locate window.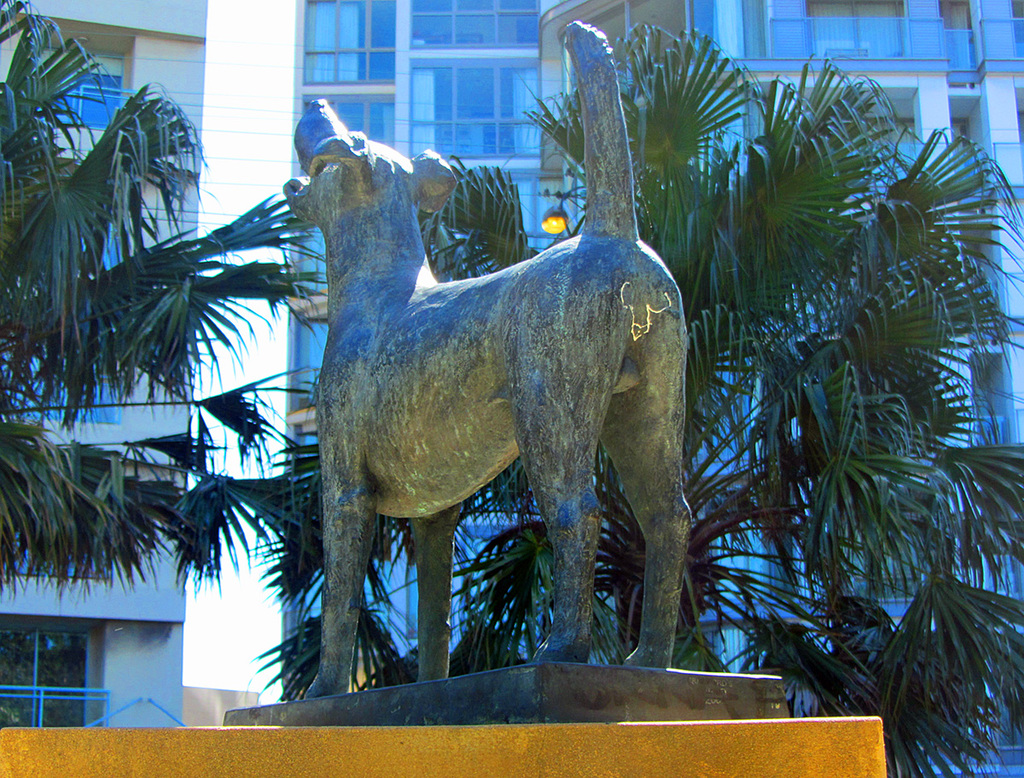
Bounding box: l=51, t=80, r=125, b=130.
